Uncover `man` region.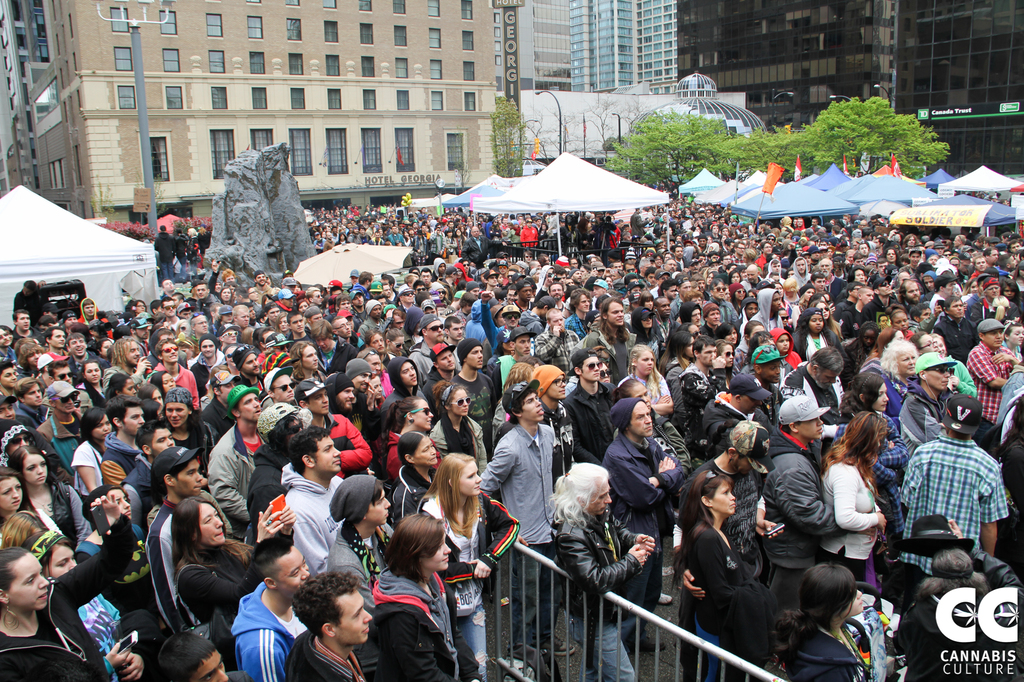
Uncovered: (678,235,682,243).
